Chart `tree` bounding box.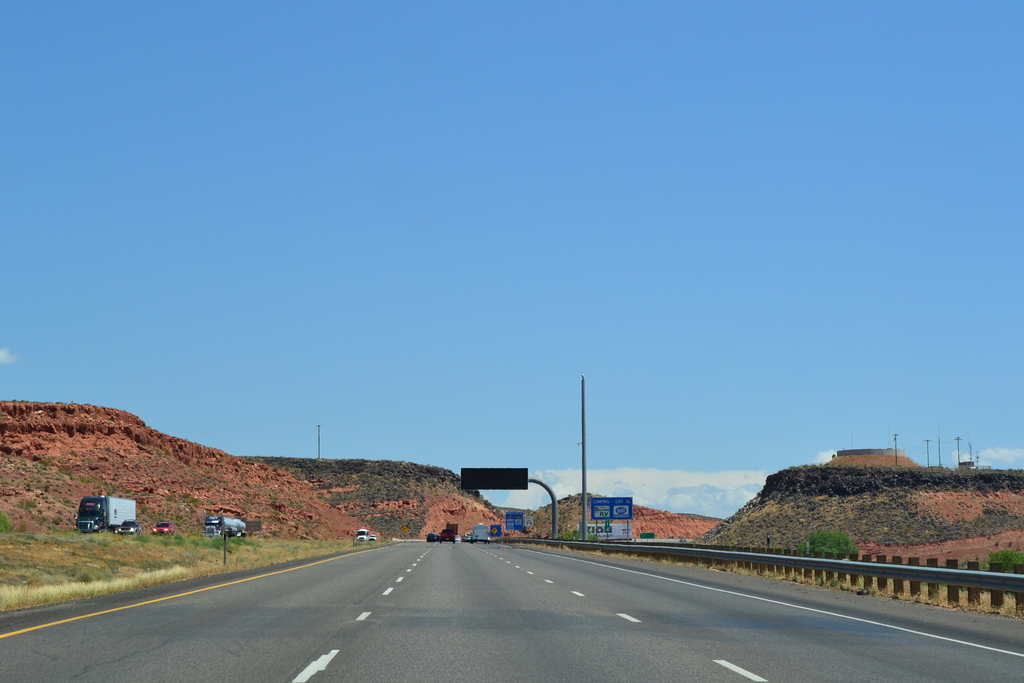
Charted: 983,547,1023,568.
